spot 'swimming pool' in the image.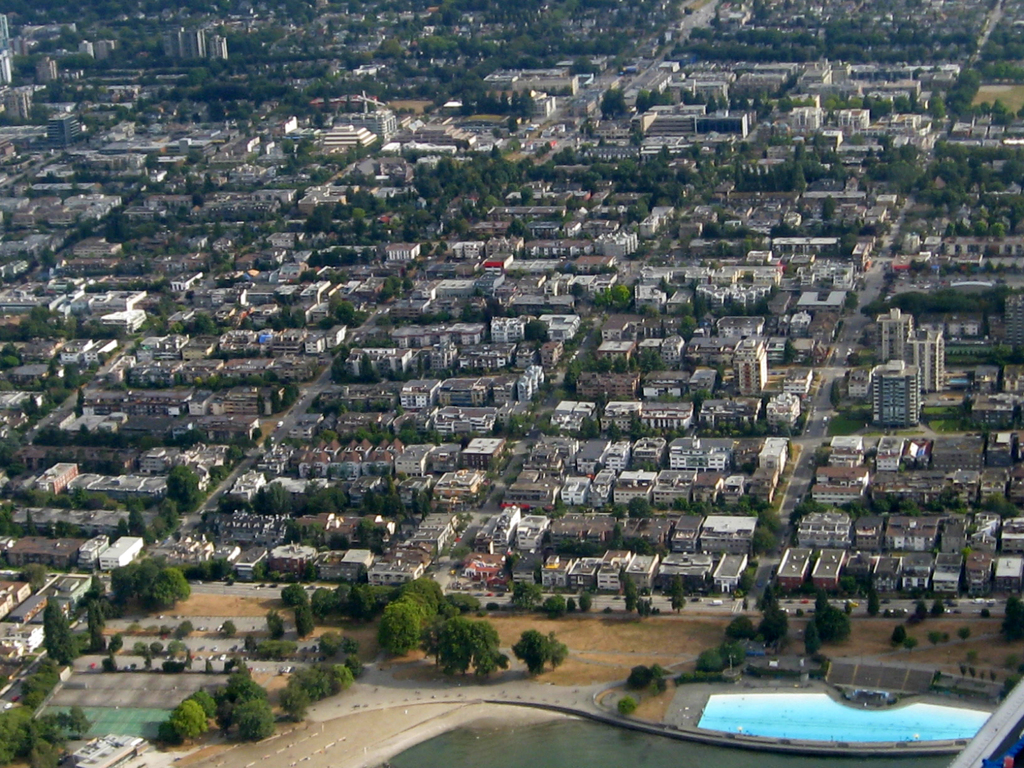
'swimming pool' found at [left=691, top=680, right=1000, bottom=740].
